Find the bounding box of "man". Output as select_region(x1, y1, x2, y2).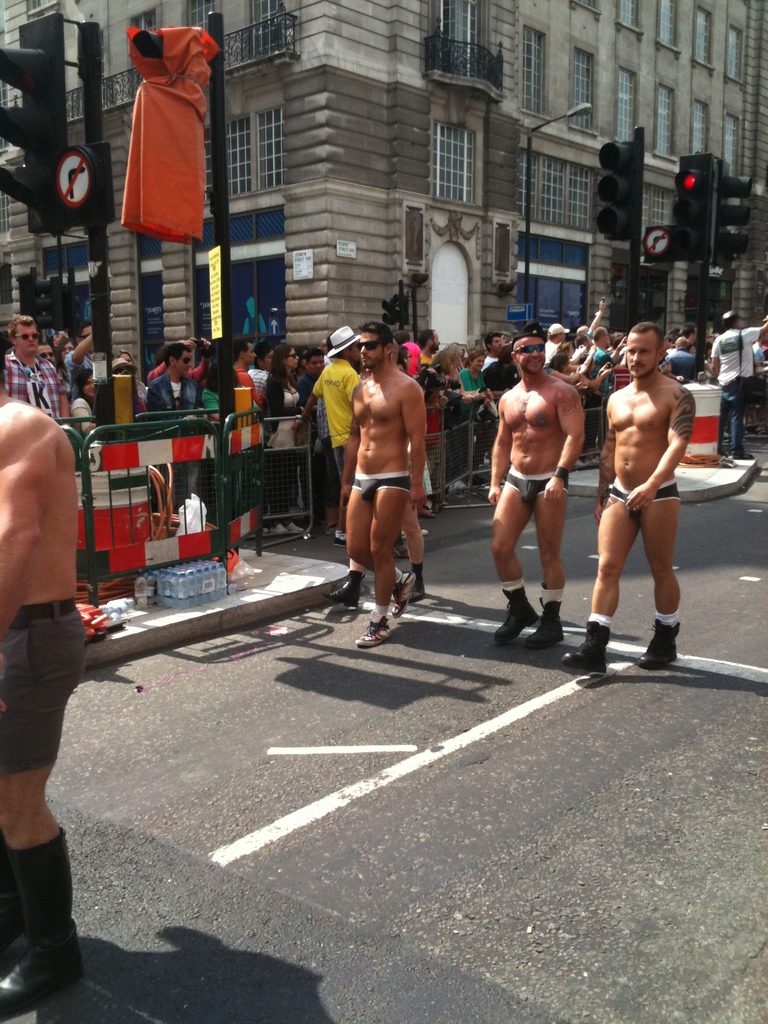
select_region(664, 335, 695, 380).
